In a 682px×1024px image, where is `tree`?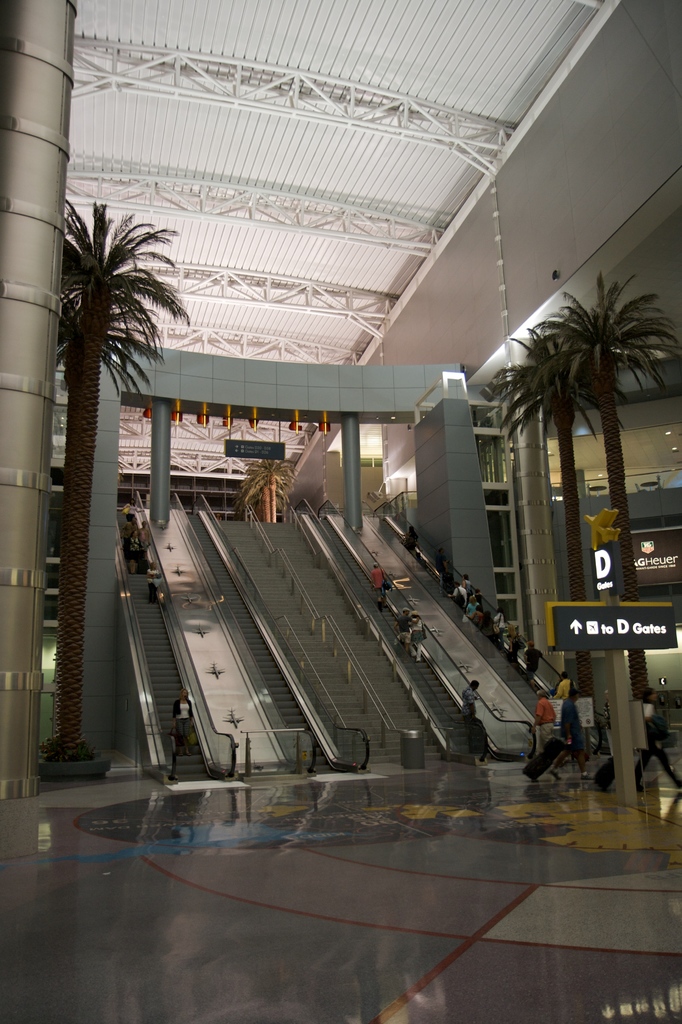
box=[477, 328, 605, 755].
